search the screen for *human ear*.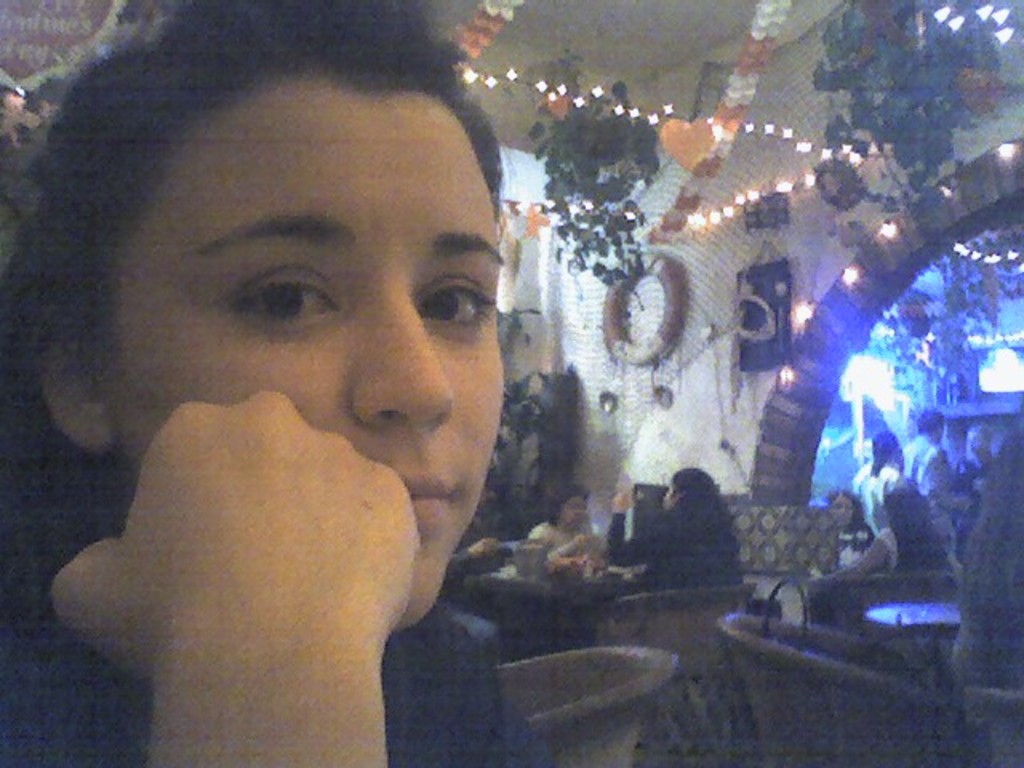
Found at Rect(35, 315, 112, 450).
